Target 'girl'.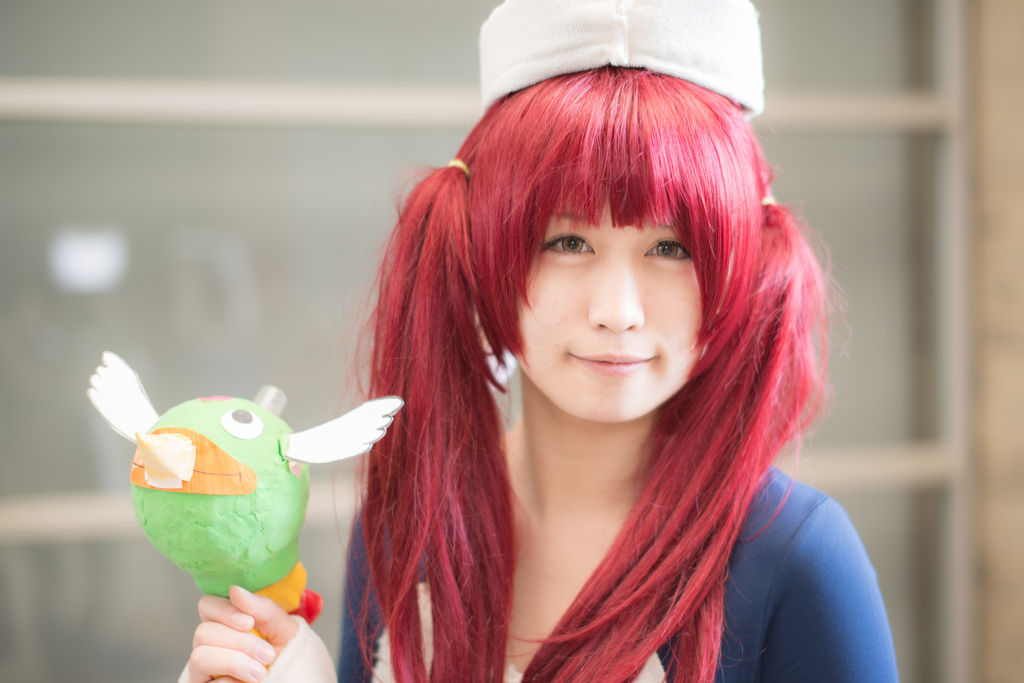
Target region: detection(157, 0, 905, 682).
